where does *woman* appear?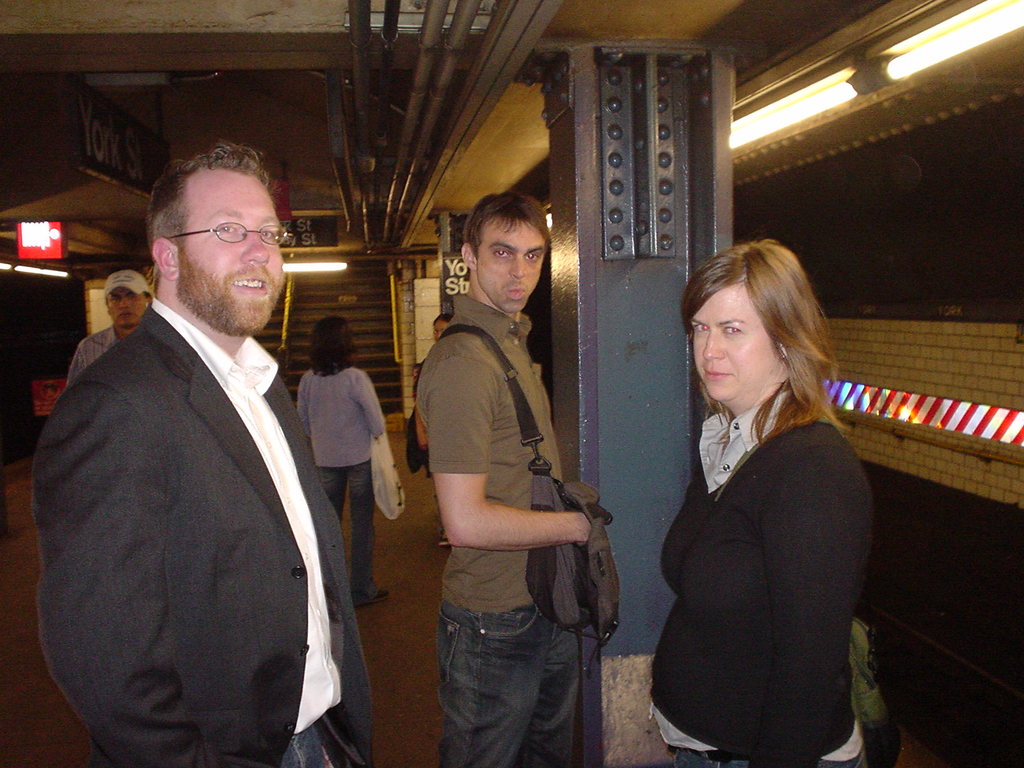
Appears at <bbox>407, 309, 461, 549</bbox>.
